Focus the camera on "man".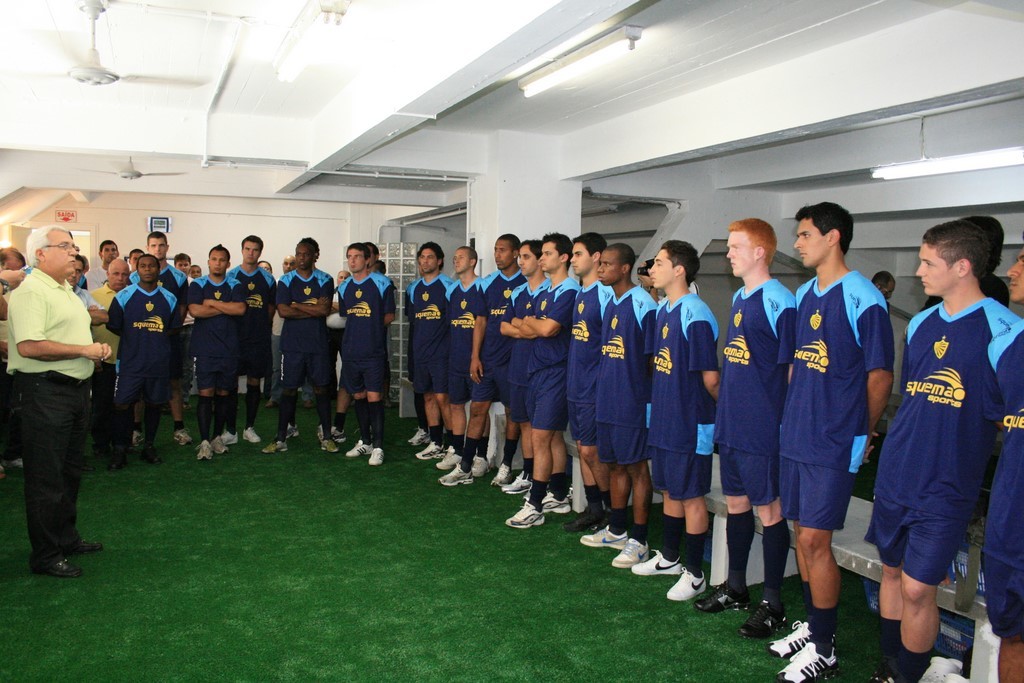
Focus region: {"x1": 69, "y1": 256, "x2": 110, "y2": 328}.
